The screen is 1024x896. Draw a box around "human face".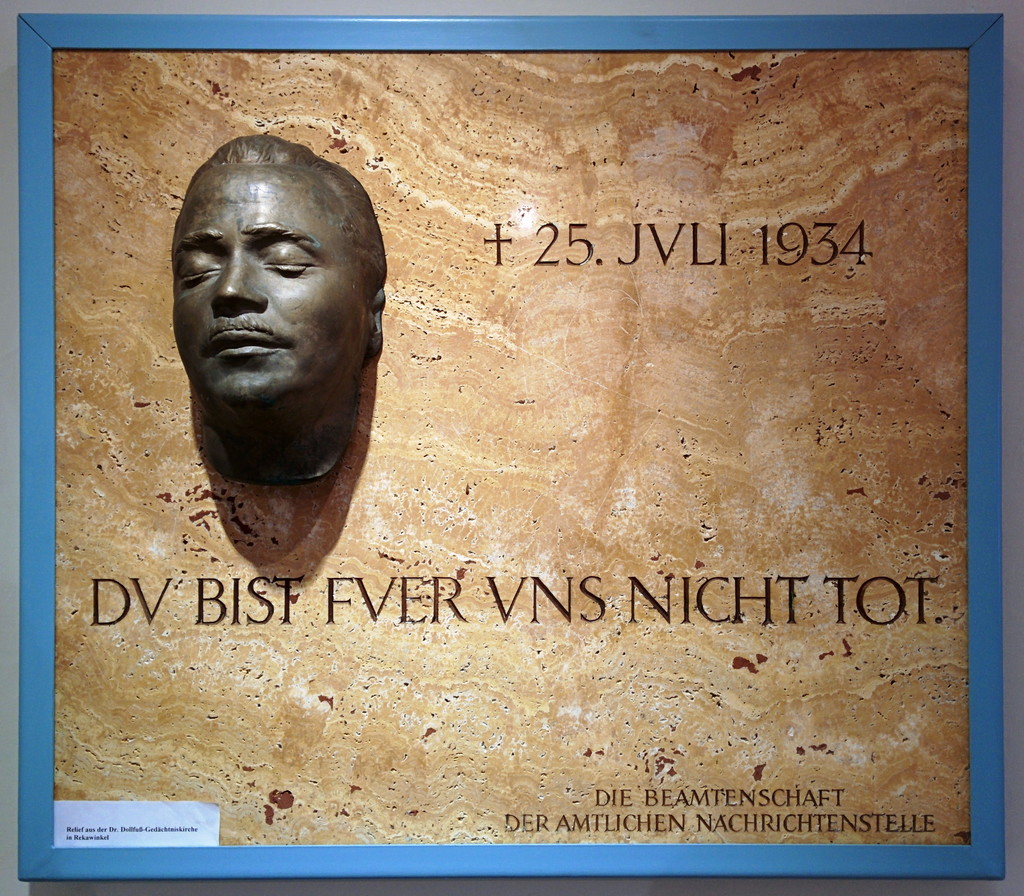
(165, 168, 366, 411).
